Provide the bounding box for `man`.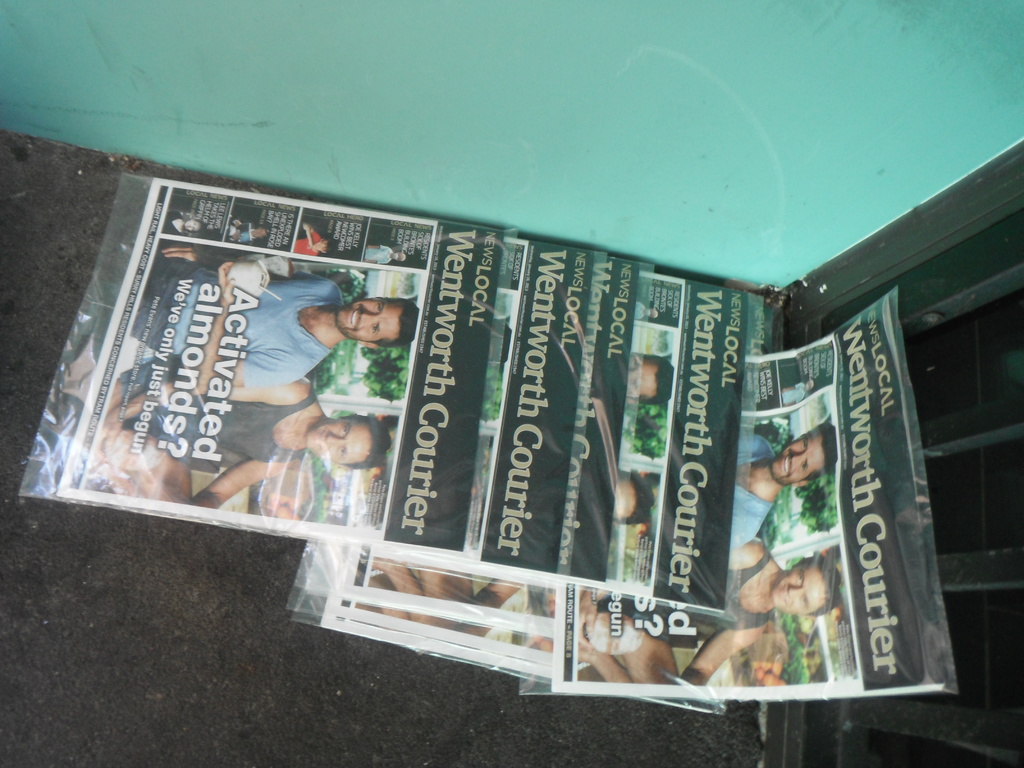
Rect(777, 382, 815, 404).
